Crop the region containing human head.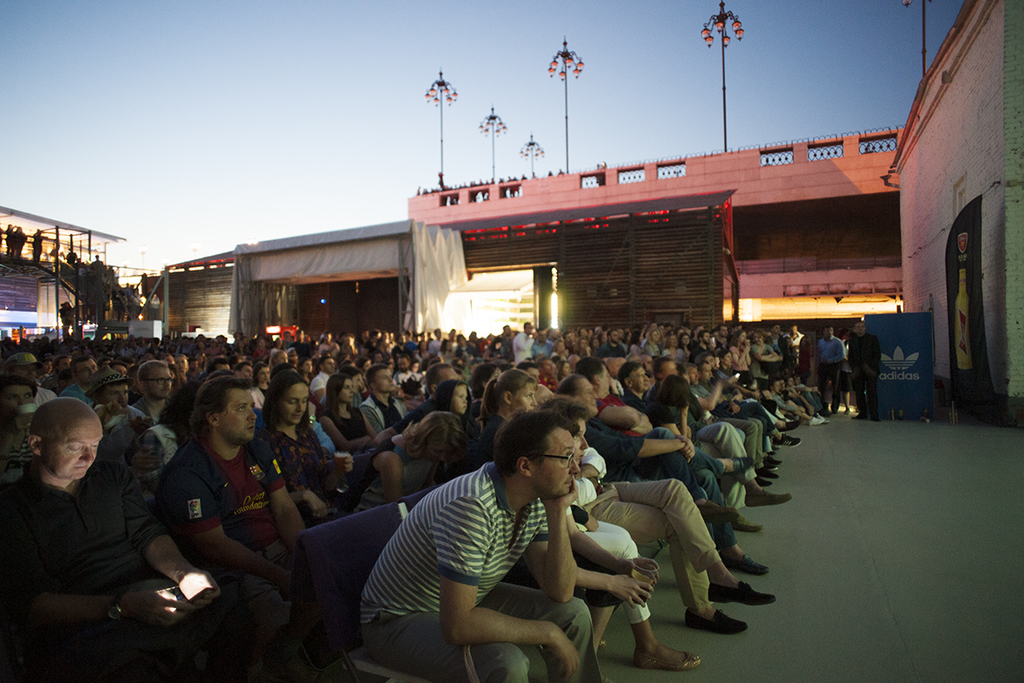
Crop region: <region>132, 433, 160, 452</region>.
